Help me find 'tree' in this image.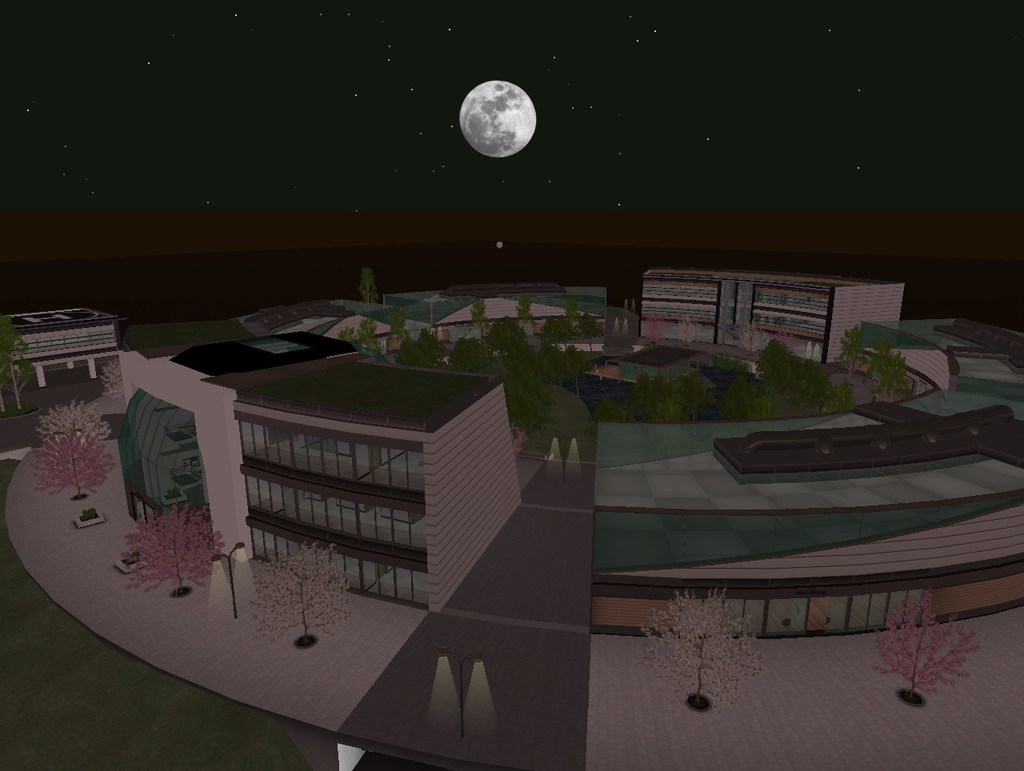
Found it: [255,541,357,644].
